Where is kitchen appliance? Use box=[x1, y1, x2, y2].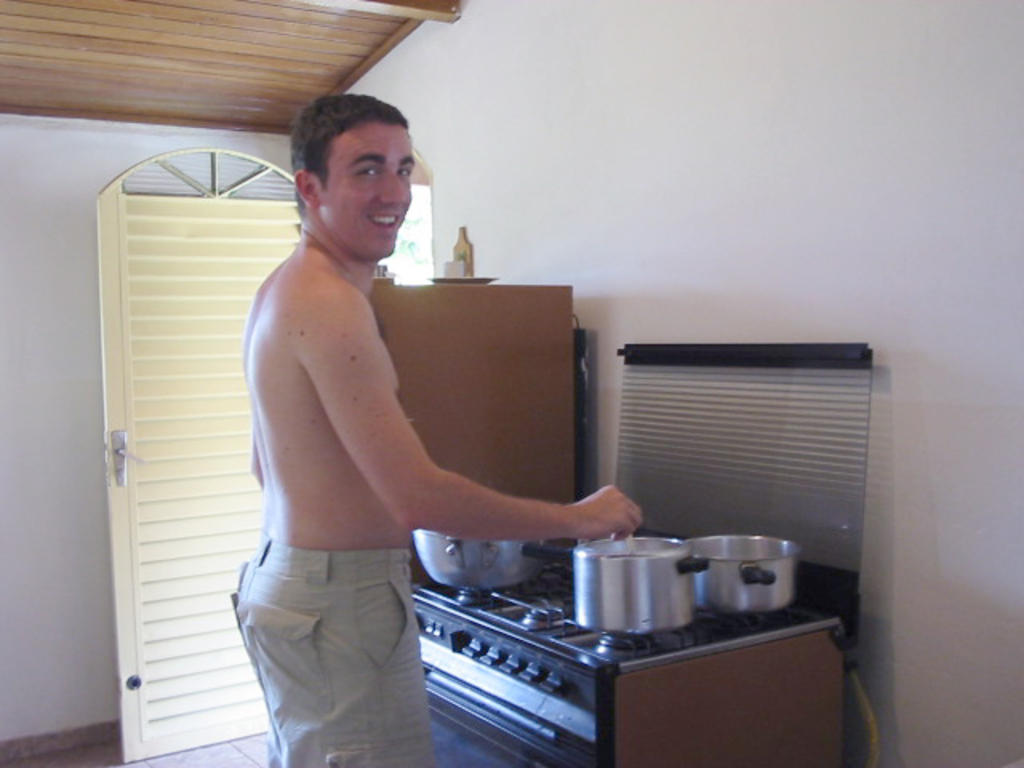
box=[426, 275, 494, 278].
